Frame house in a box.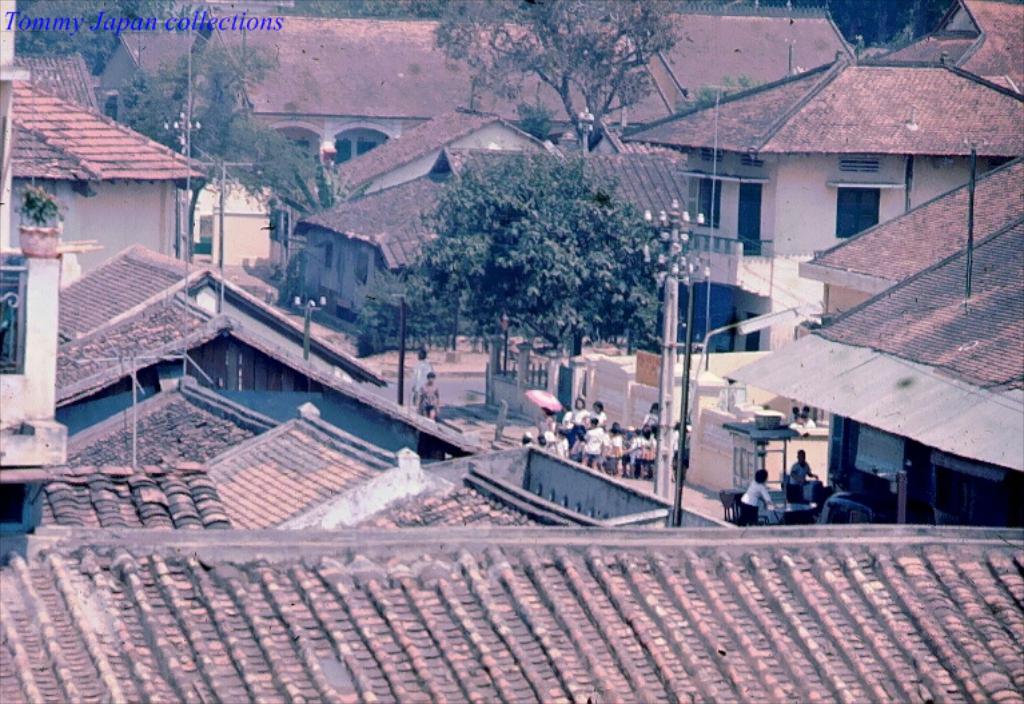
region(0, 533, 1023, 703).
